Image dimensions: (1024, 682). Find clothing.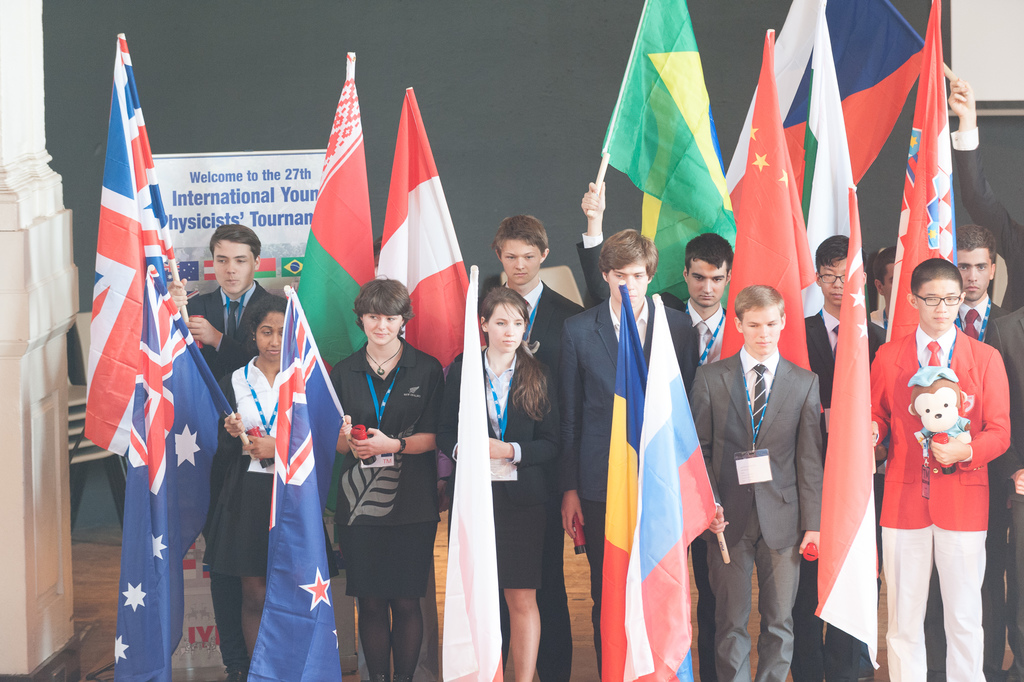
[left=200, top=353, right=343, bottom=580].
